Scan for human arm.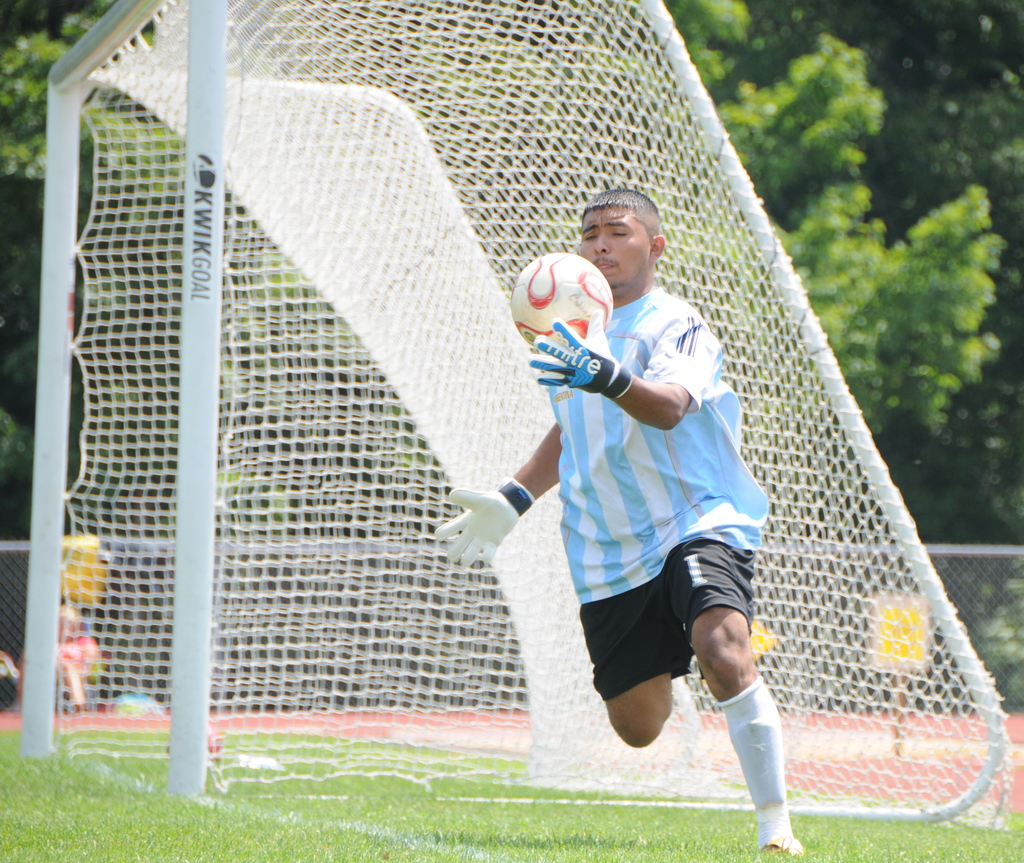
Scan result: {"x1": 429, "y1": 417, "x2": 564, "y2": 567}.
